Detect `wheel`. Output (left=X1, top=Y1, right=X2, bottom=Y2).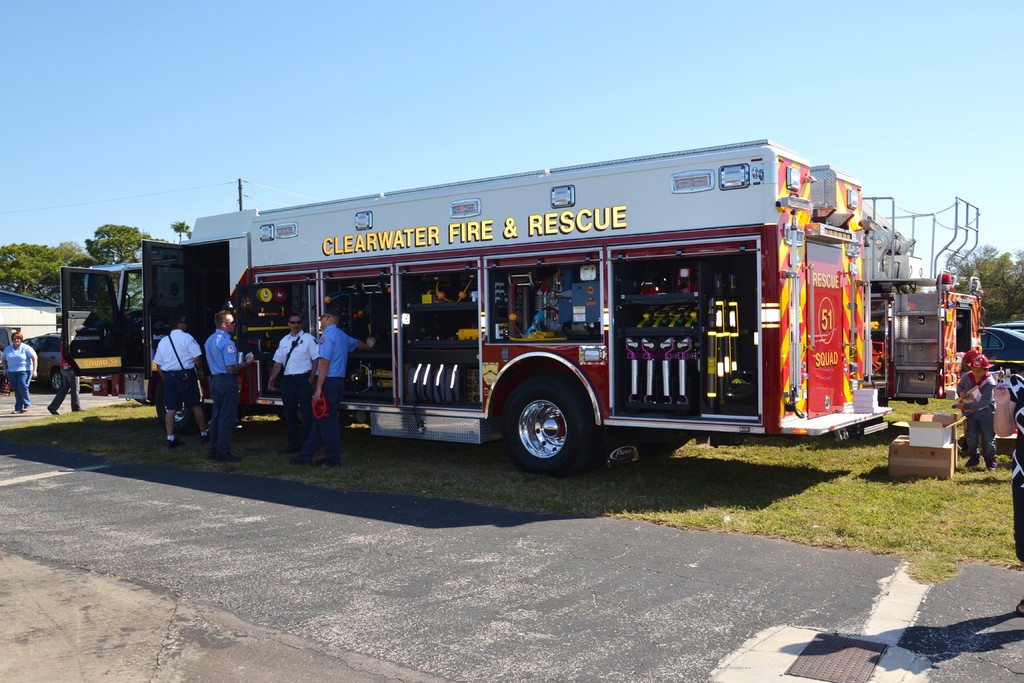
(left=51, top=372, right=69, bottom=393).
